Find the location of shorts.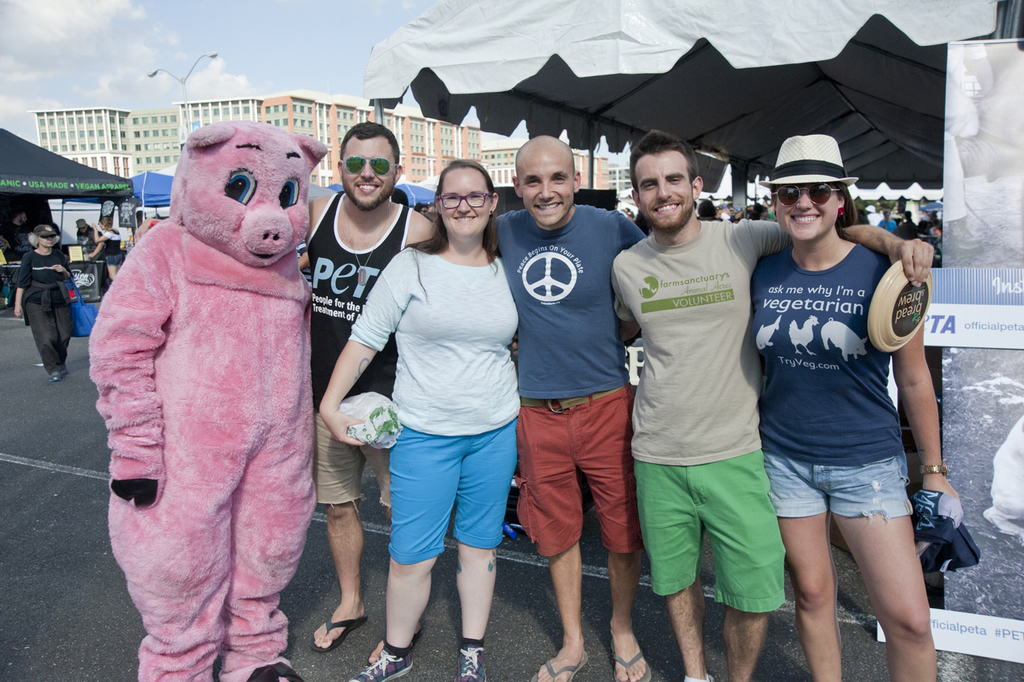
Location: 763:449:915:519.
